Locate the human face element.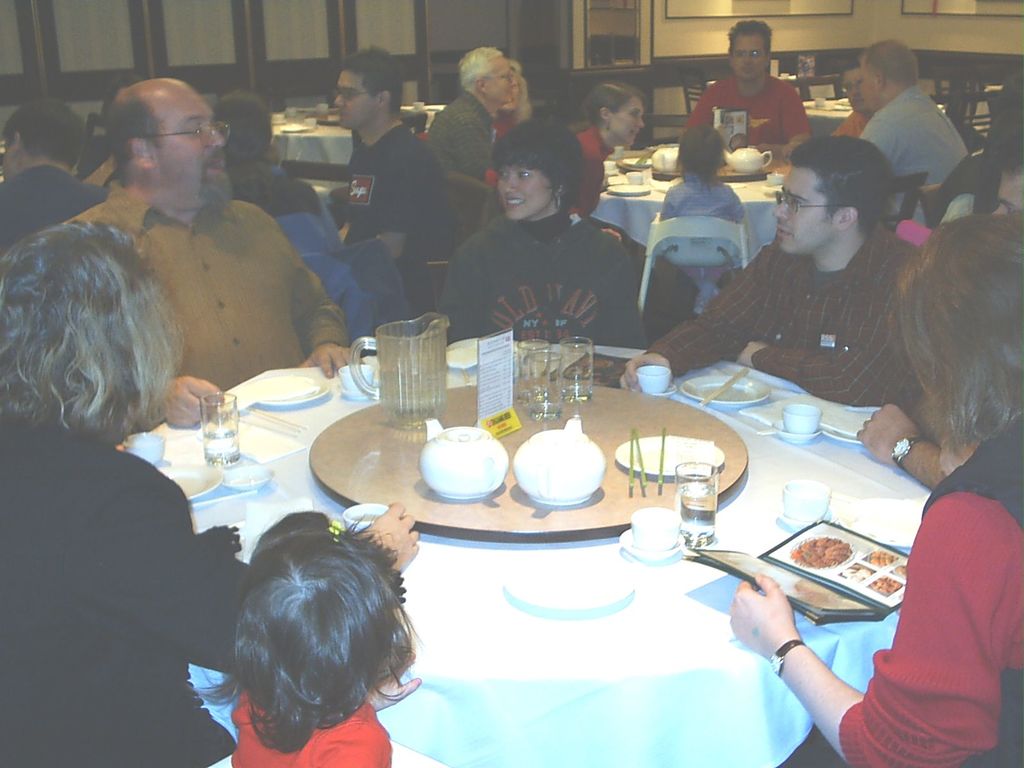
Element bbox: {"x1": 612, "y1": 98, "x2": 646, "y2": 148}.
